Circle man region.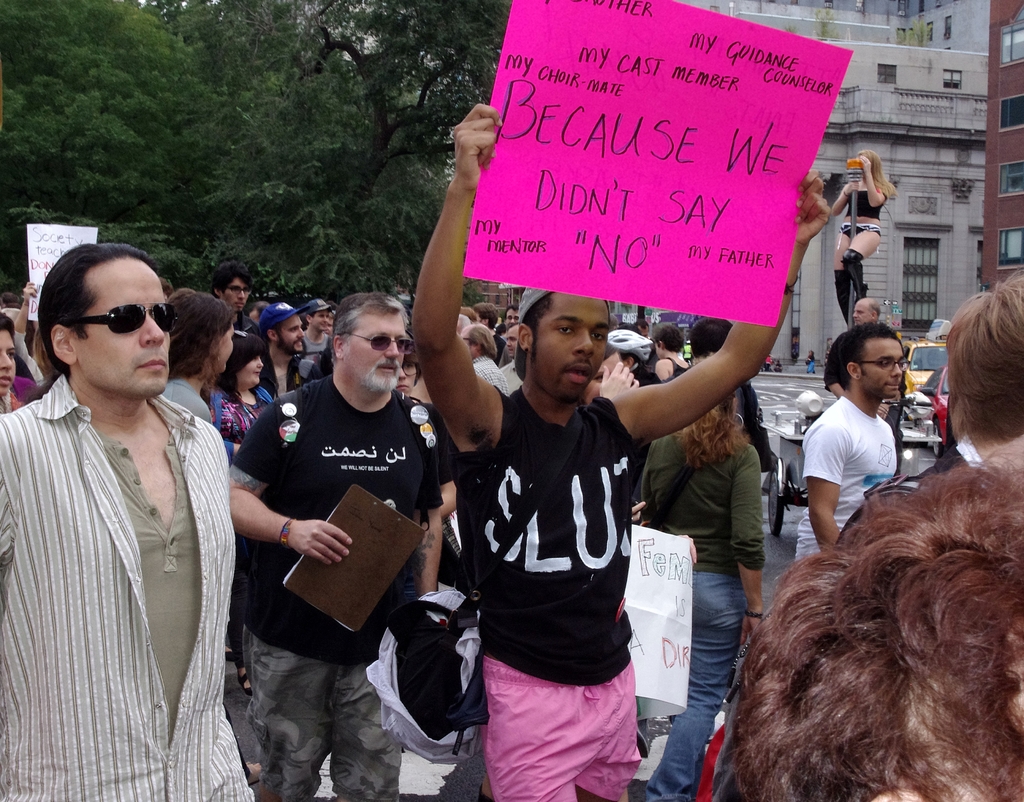
Region: 409, 101, 830, 801.
